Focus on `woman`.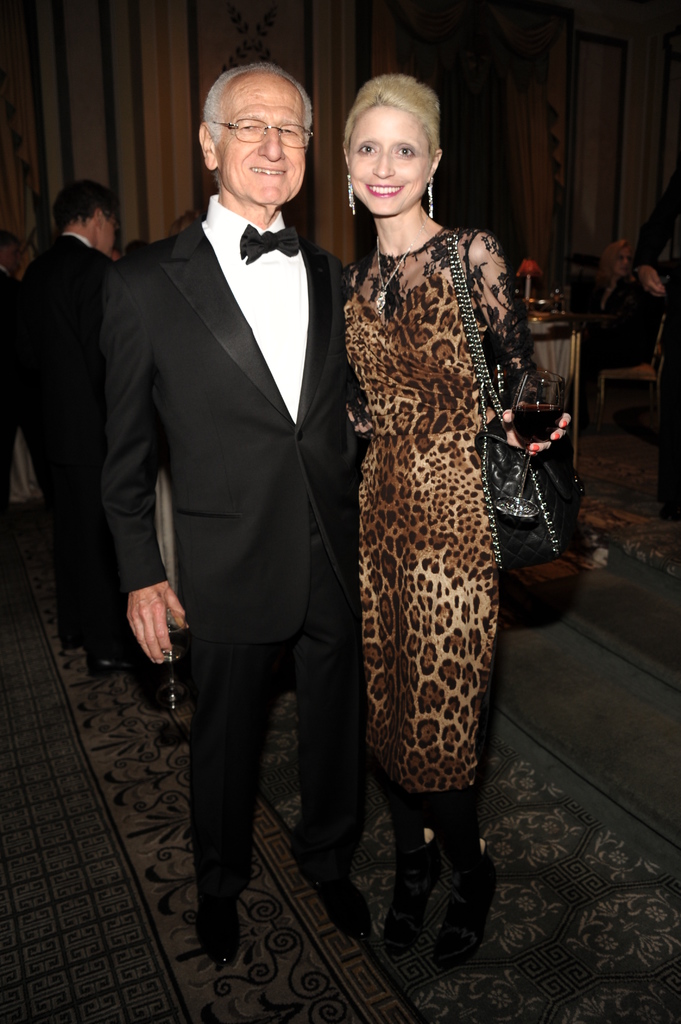
Focused at detection(337, 67, 567, 974).
